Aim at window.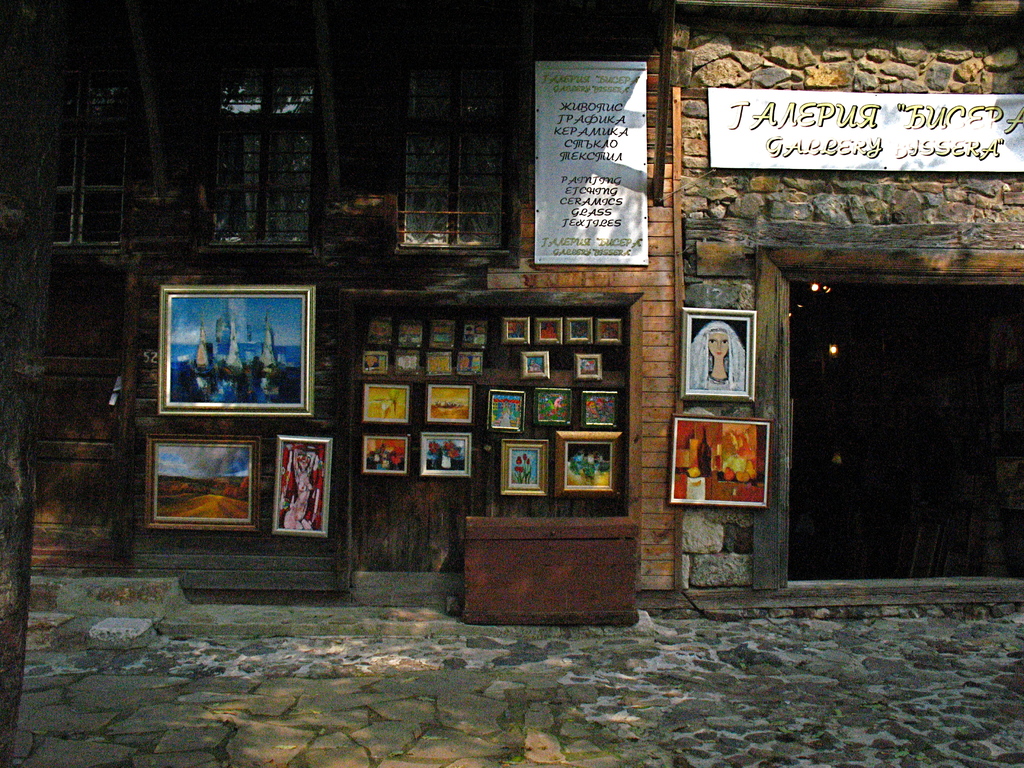
Aimed at crop(412, 65, 531, 264).
